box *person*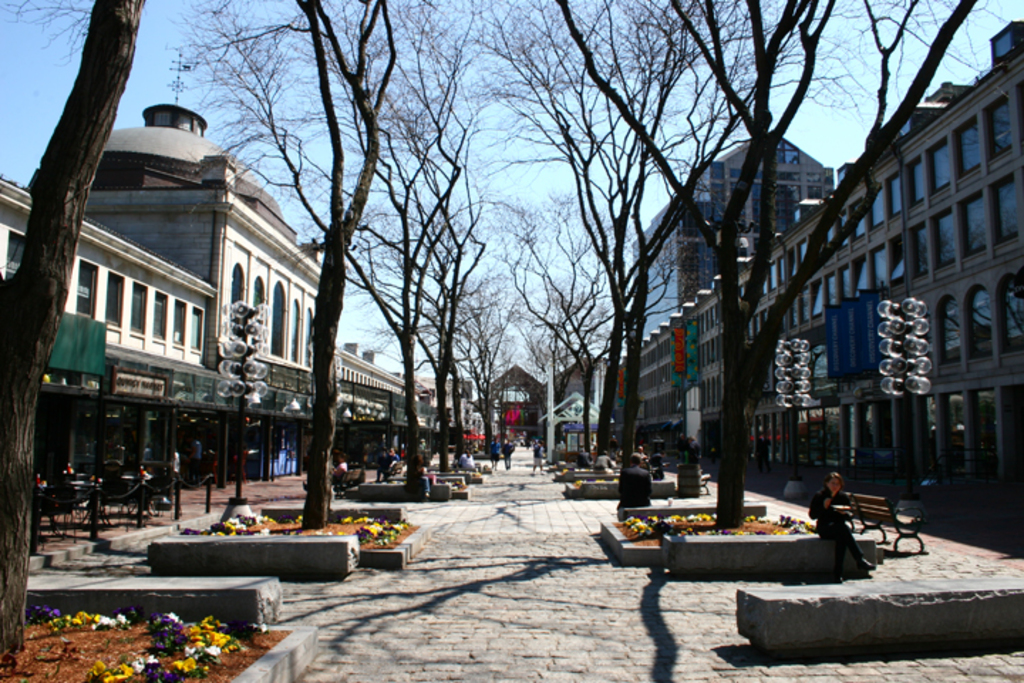
[614,451,658,509]
